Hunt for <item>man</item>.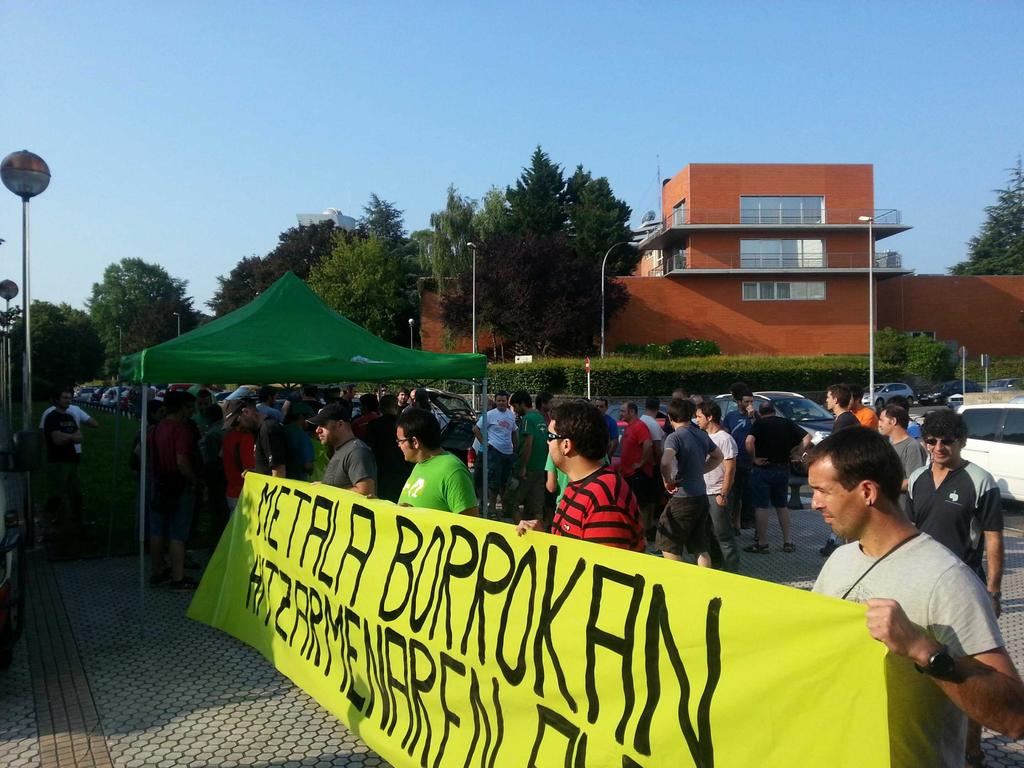
Hunted down at (734,402,830,561).
